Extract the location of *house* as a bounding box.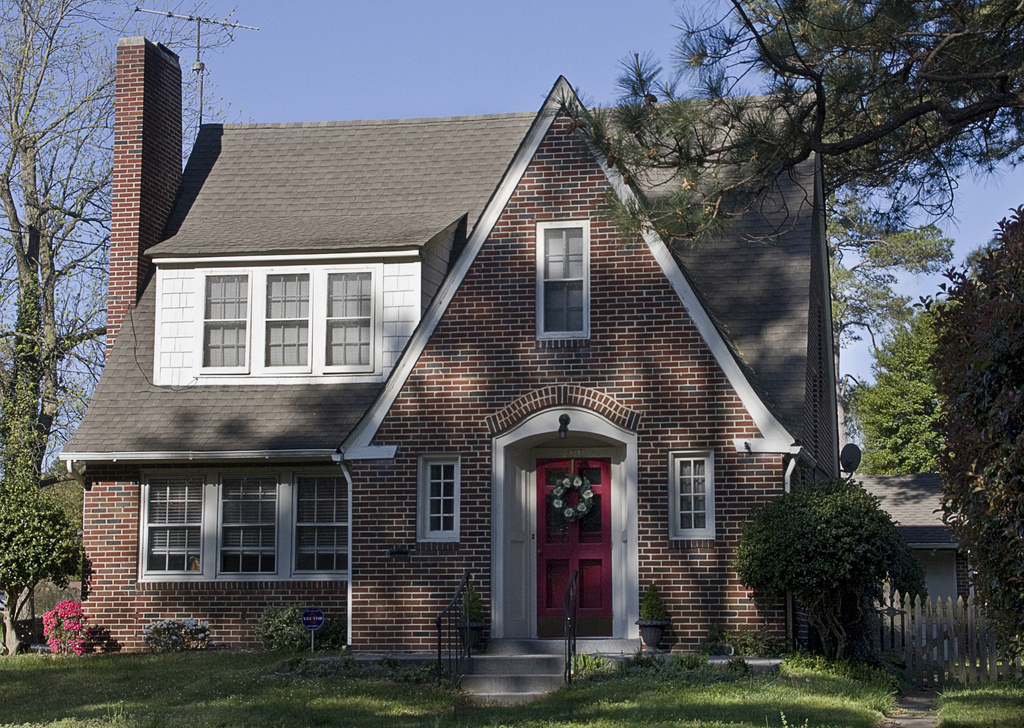
<box>836,471,1023,660</box>.
